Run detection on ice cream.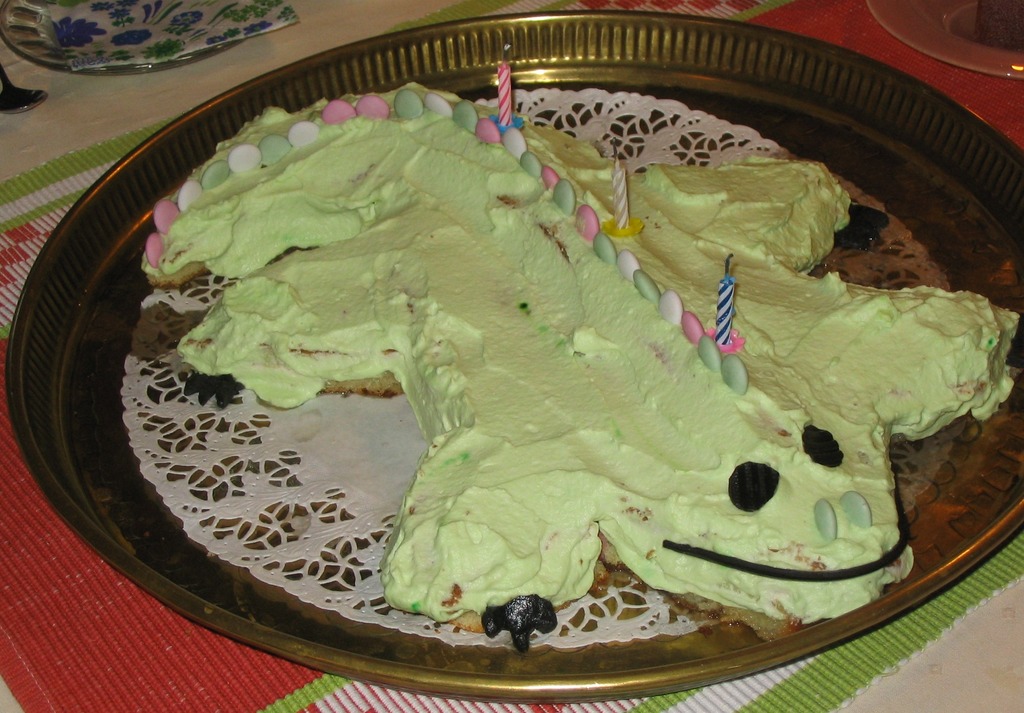
Result: 132:74:1023:635.
